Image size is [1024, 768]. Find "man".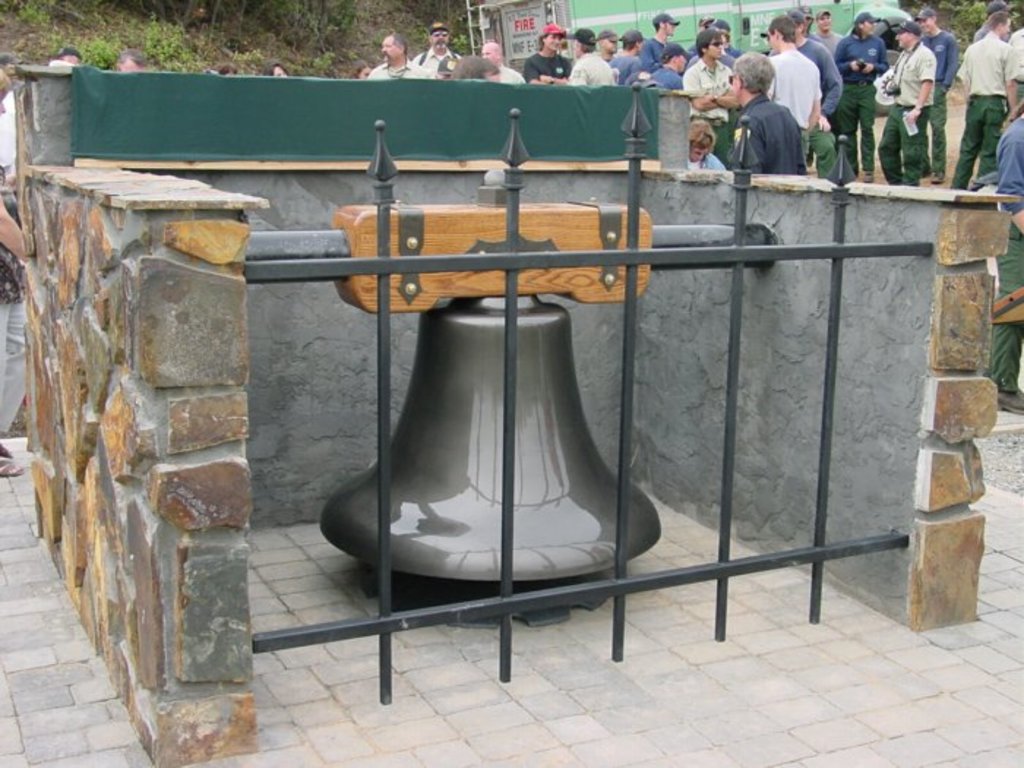
[left=597, top=28, right=622, bottom=60].
